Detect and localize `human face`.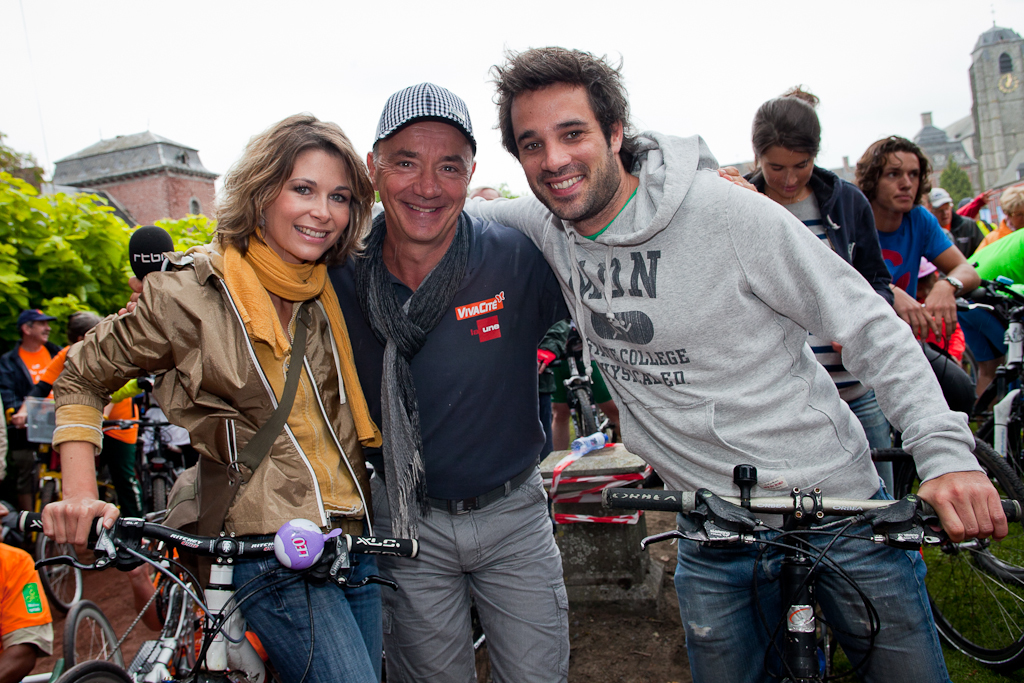
Localized at crop(504, 84, 615, 226).
